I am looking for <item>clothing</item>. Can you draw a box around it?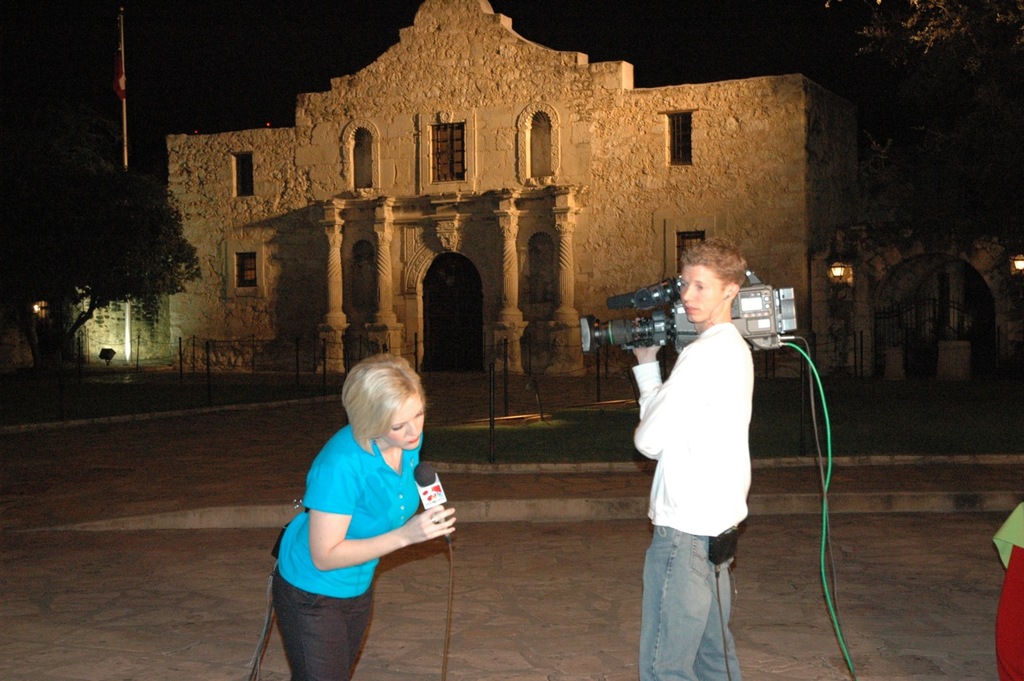
Sure, the bounding box is box=[270, 421, 428, 680].
